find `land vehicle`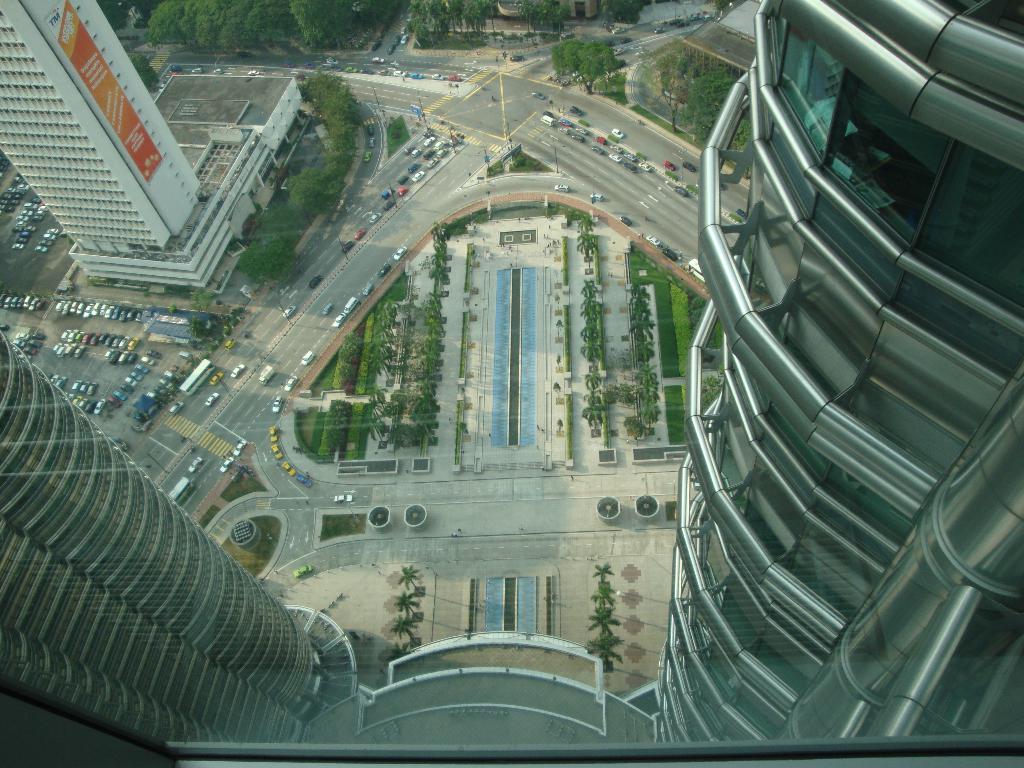
{"x1": 273, "y1": 445, "x2": 282, "y2": 456}
